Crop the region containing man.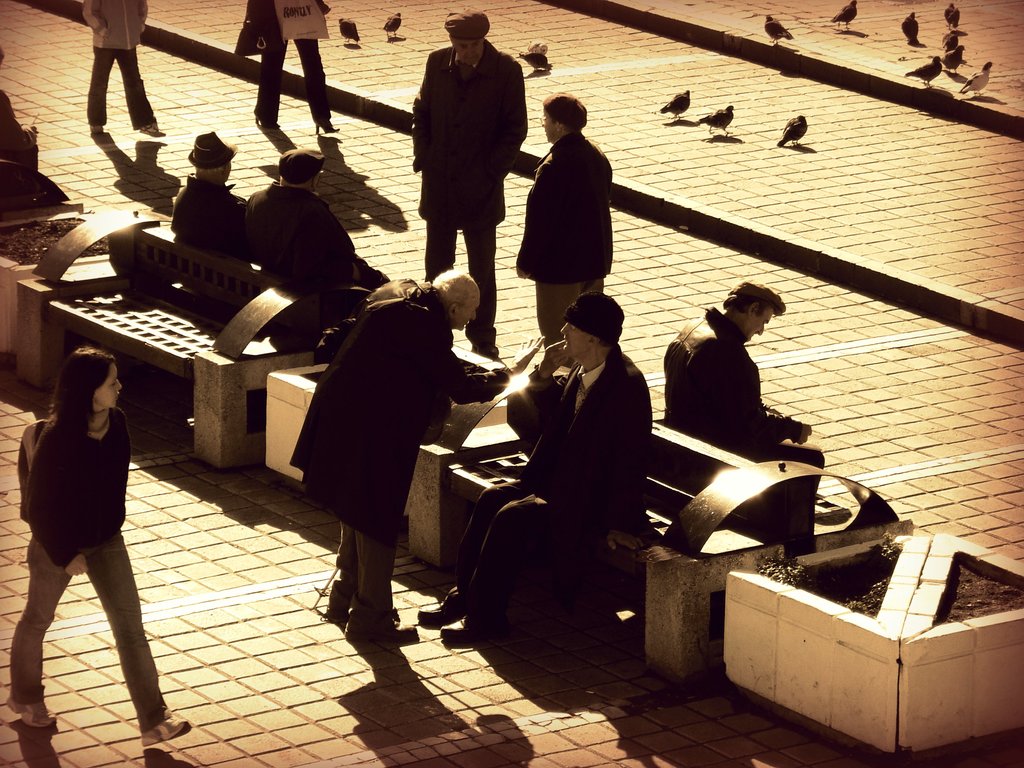
Crop region: x1=417, y1=290, x2=652, y2=644.
